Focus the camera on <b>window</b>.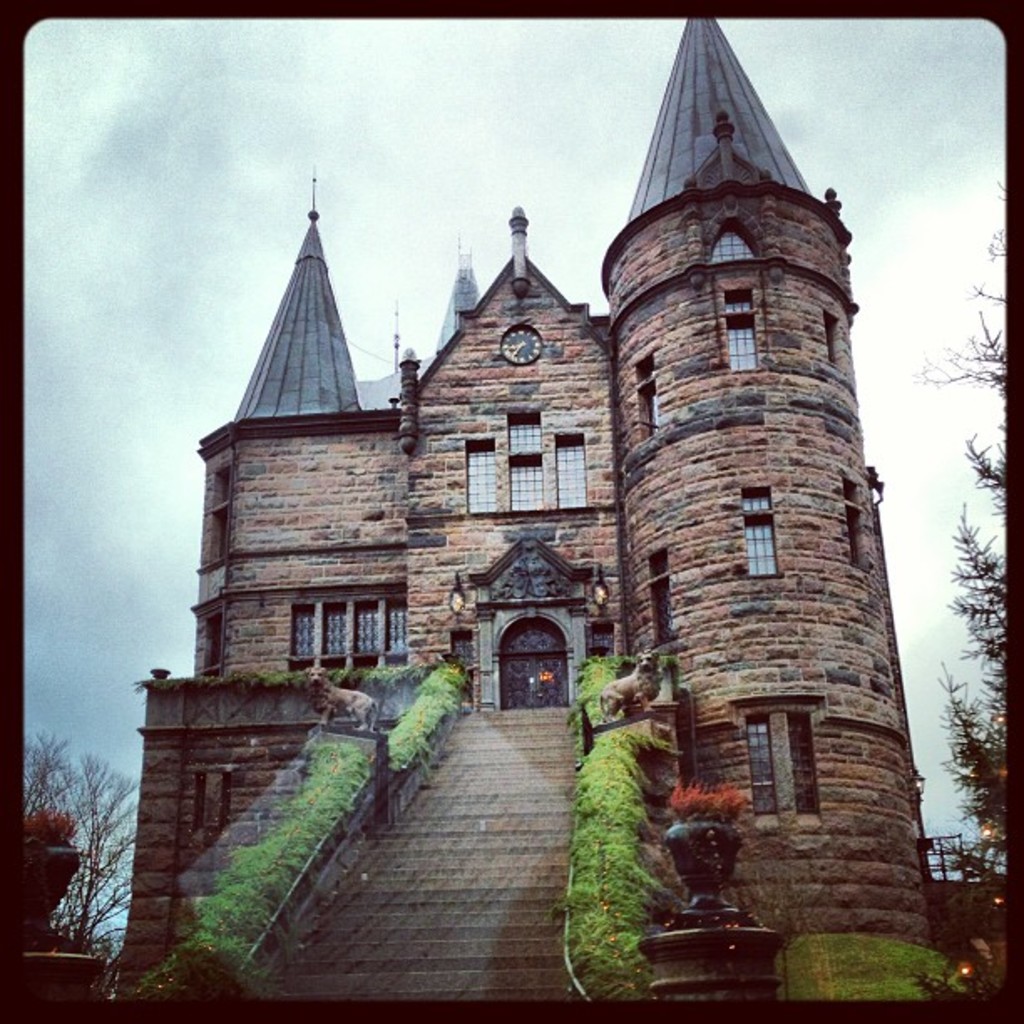
Focus region: 504, 413, 540, 515.
